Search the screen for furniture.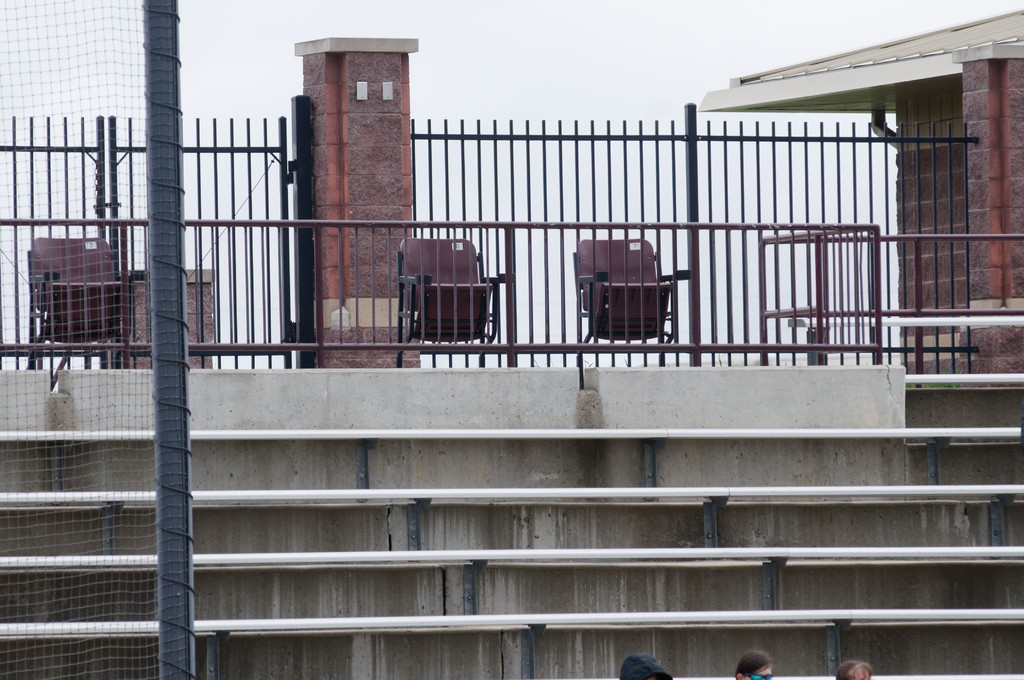
Found at bbox=(396, 238, 502, 367).
